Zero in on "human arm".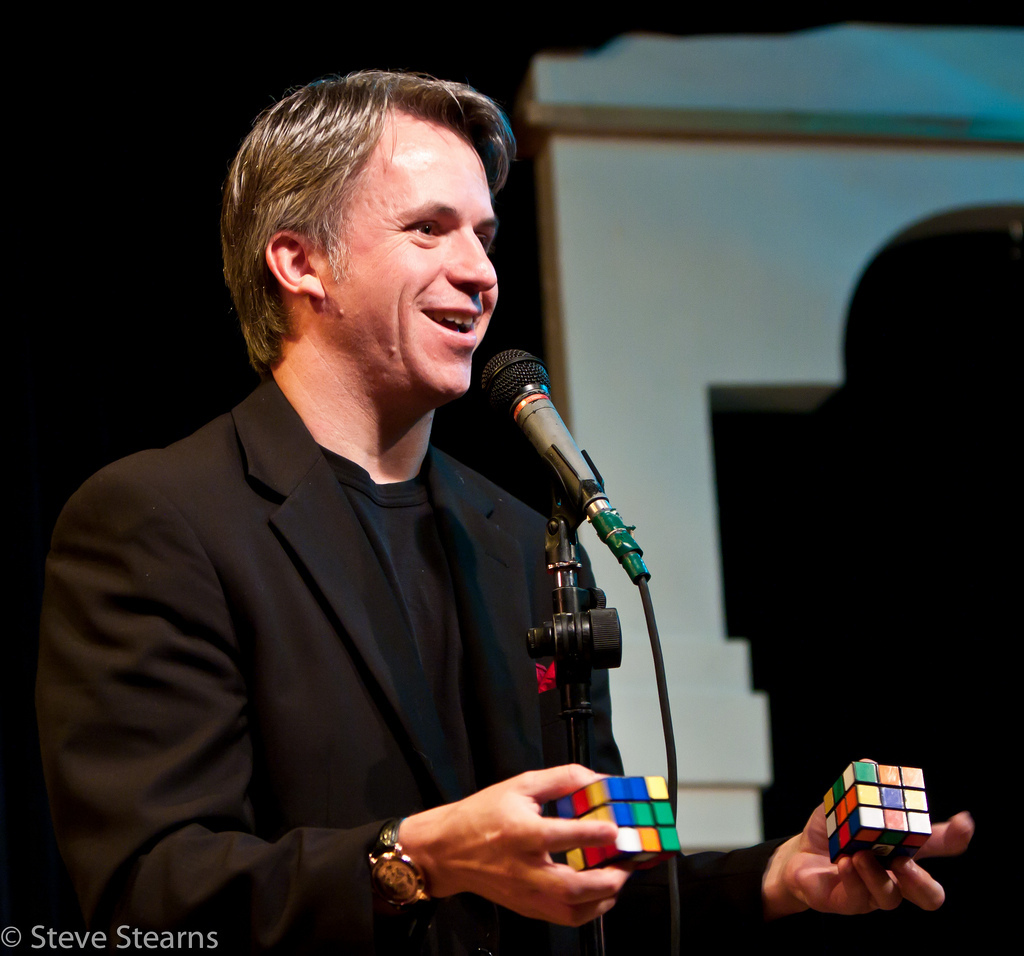
Zeroed in: pyautogui.locateOnScreen(34, 478, 626, 954).
